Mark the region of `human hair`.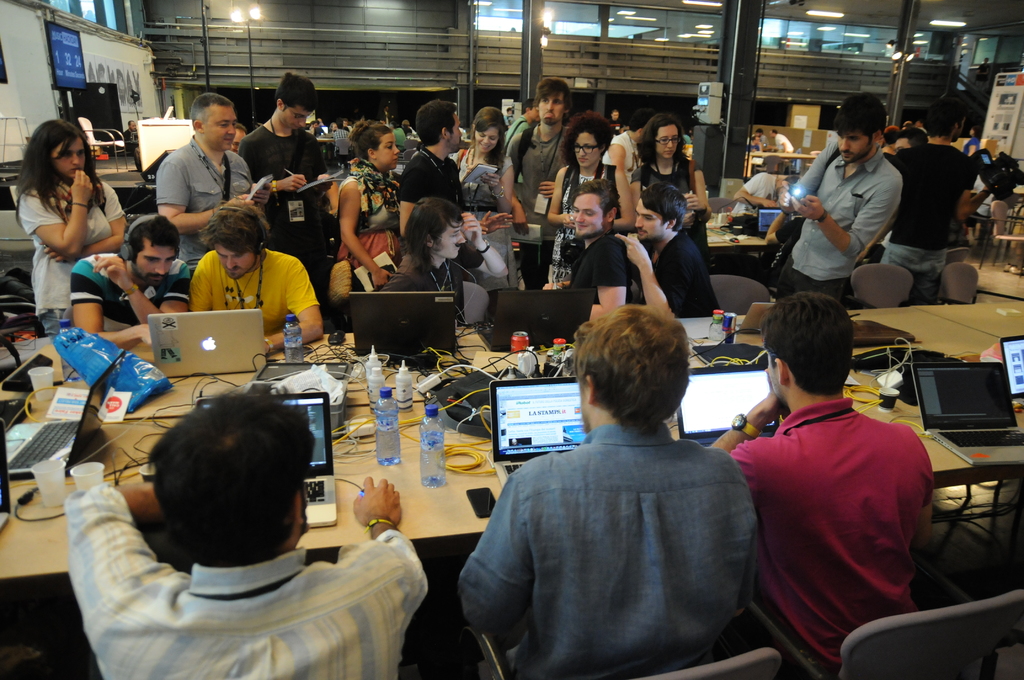
Region: detection(189, 93, 236, 124).
